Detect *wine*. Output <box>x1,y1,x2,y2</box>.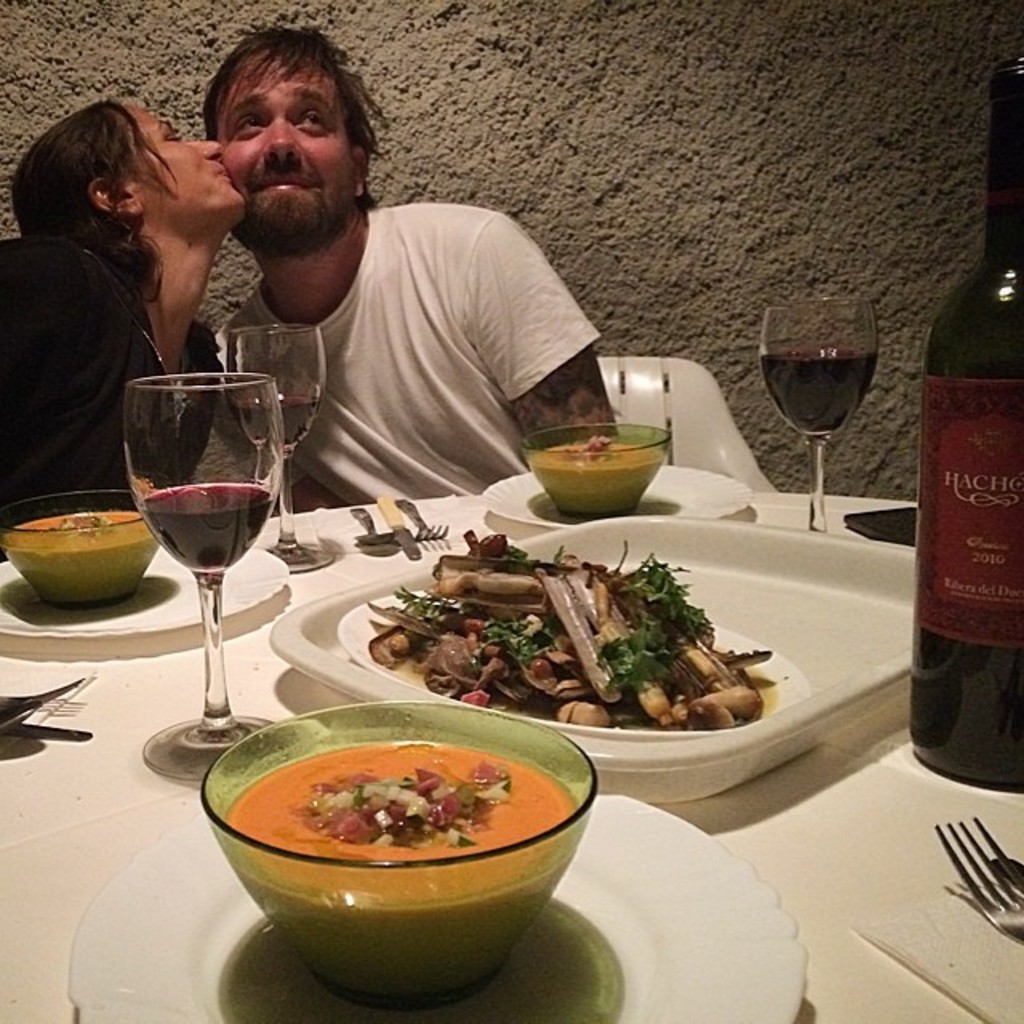
<box>915,54,1022,790</box>.
